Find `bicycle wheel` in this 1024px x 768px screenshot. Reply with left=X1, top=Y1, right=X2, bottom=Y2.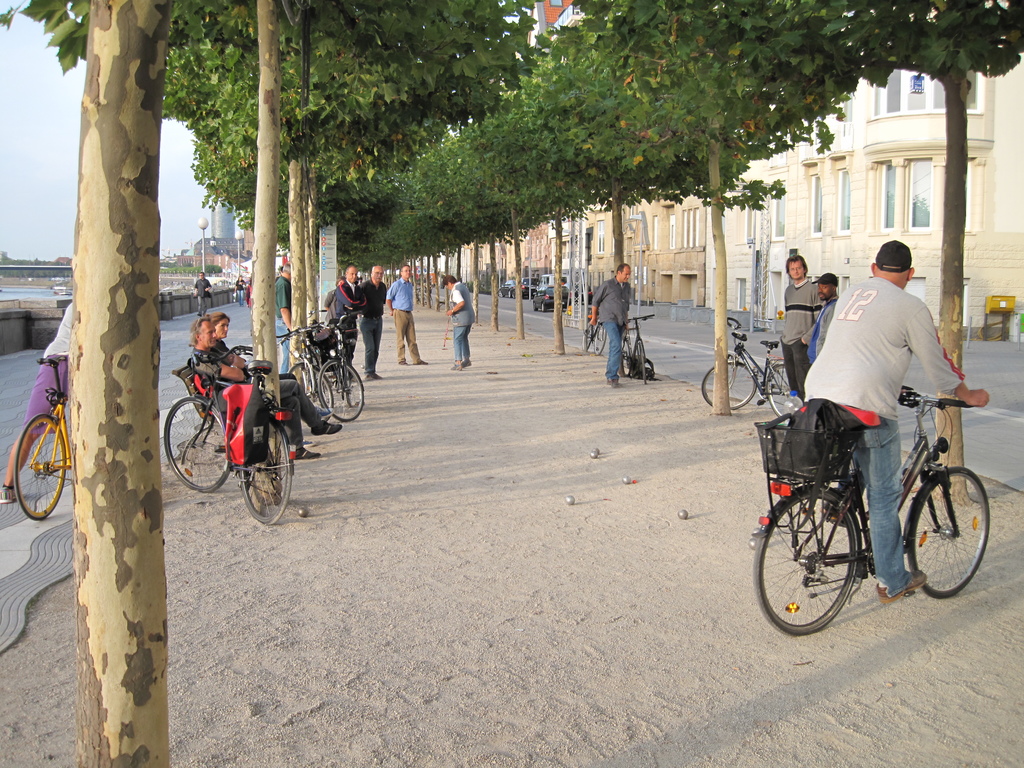
left=6, top=412, right=68, bottom=523.
